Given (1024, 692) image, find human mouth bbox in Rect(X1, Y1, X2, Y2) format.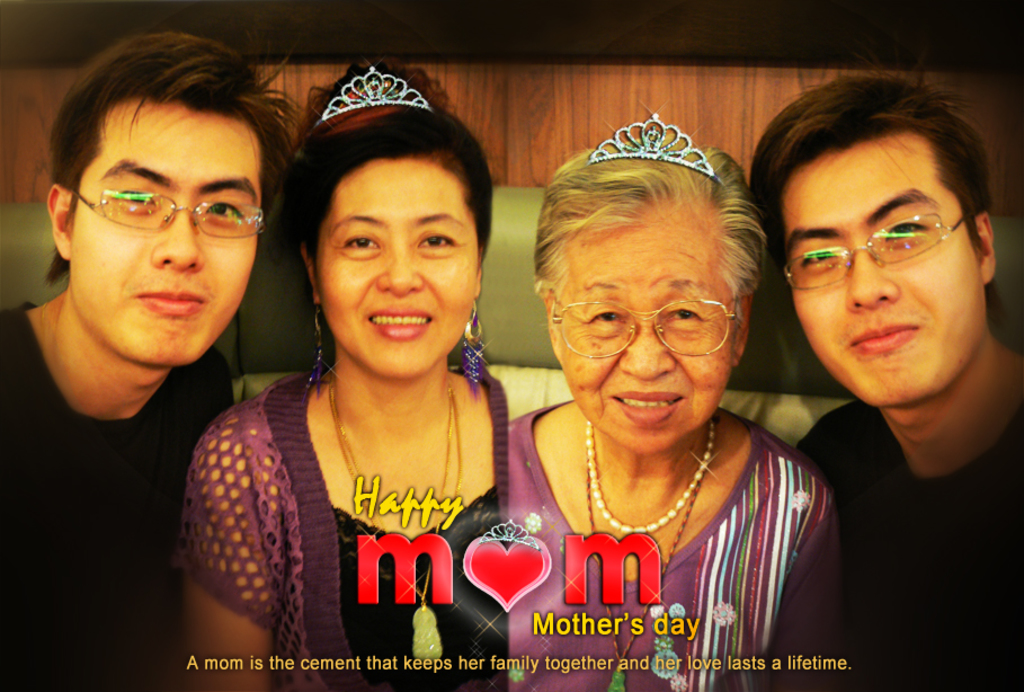
Rect(367, 303, 435, 344).
